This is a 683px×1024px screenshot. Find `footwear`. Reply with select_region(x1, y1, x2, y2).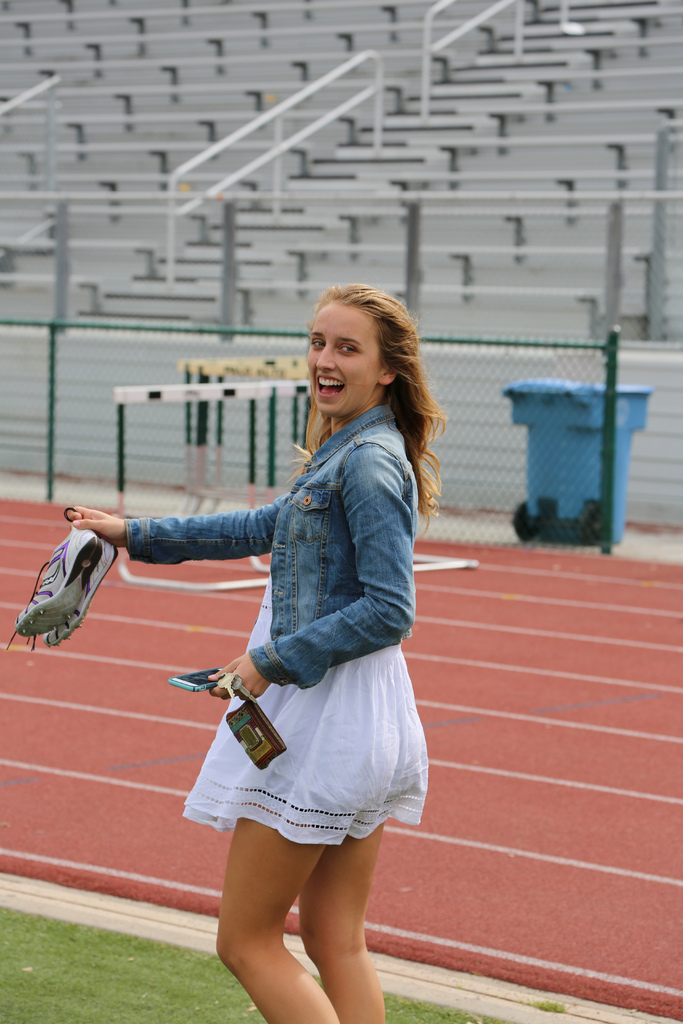
select_region(41, 533, 115, 655).
